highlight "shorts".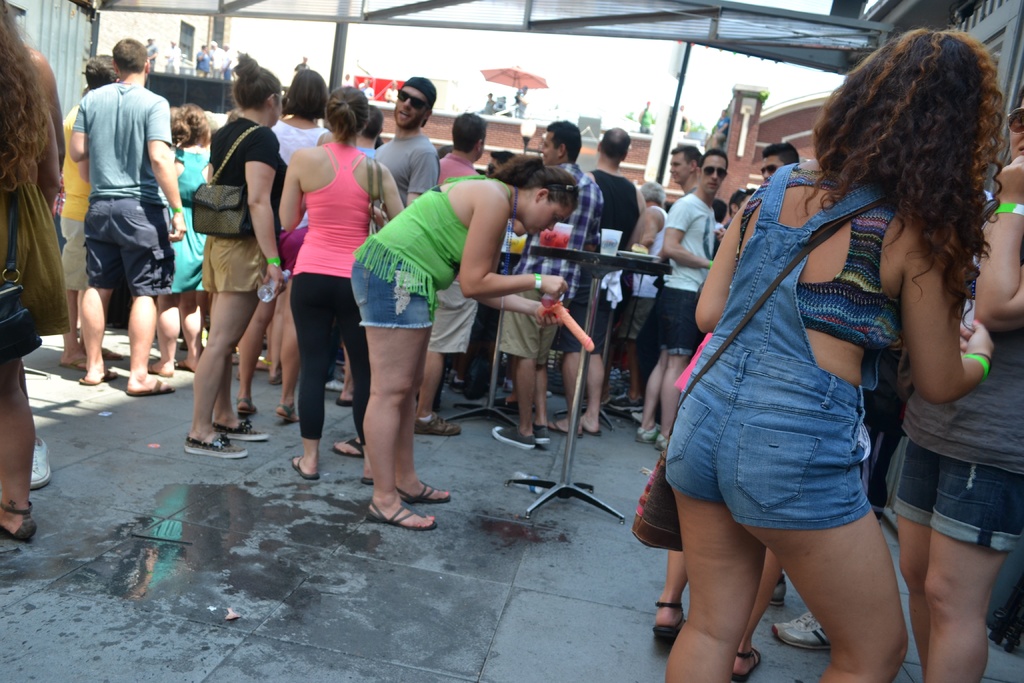
Highlighted region: 433/274/481/357.
